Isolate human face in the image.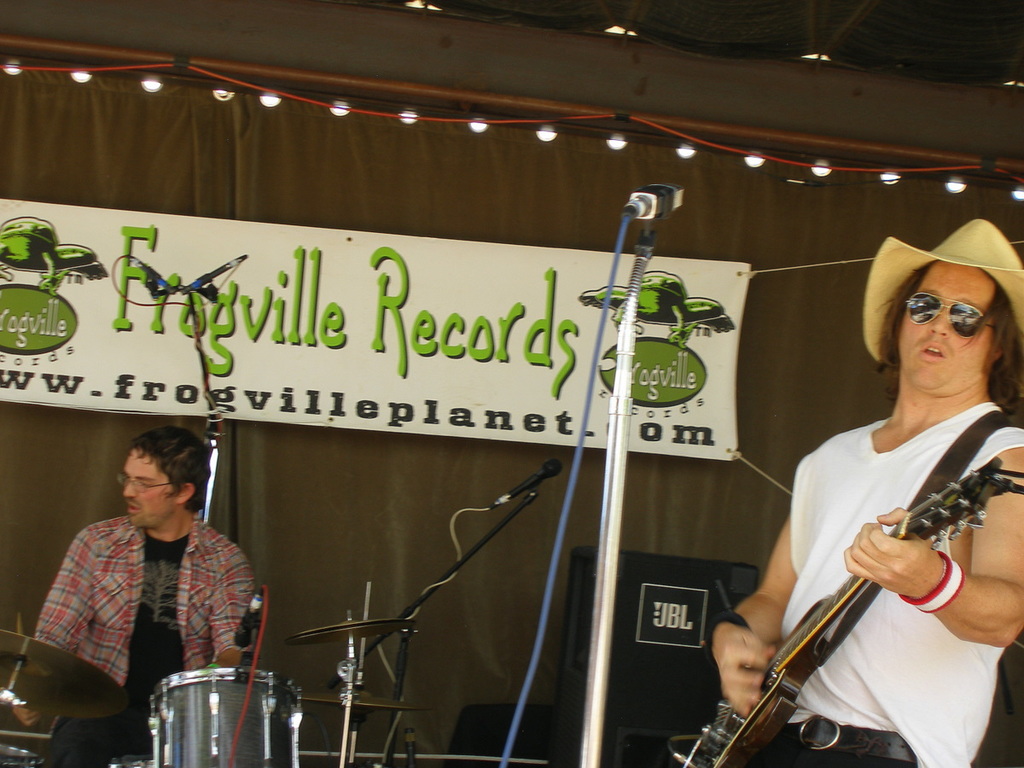
Isolated region: 901,261,992,390.
